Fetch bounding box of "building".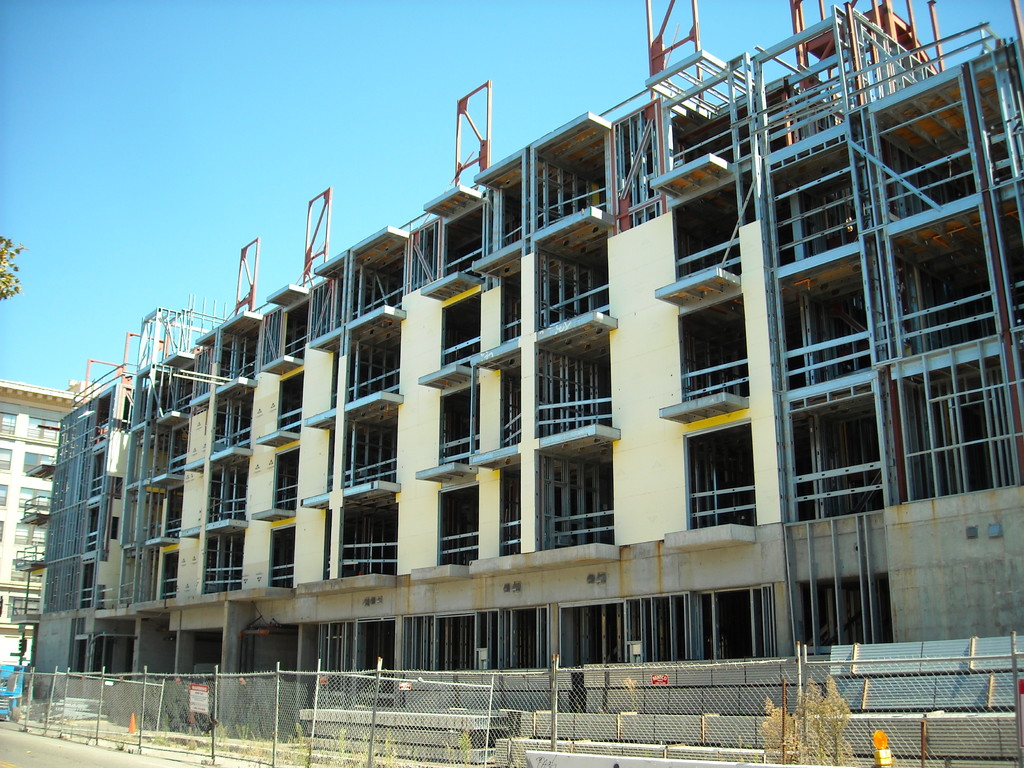
Bbox: BBox(0, 376, 105, 664).
